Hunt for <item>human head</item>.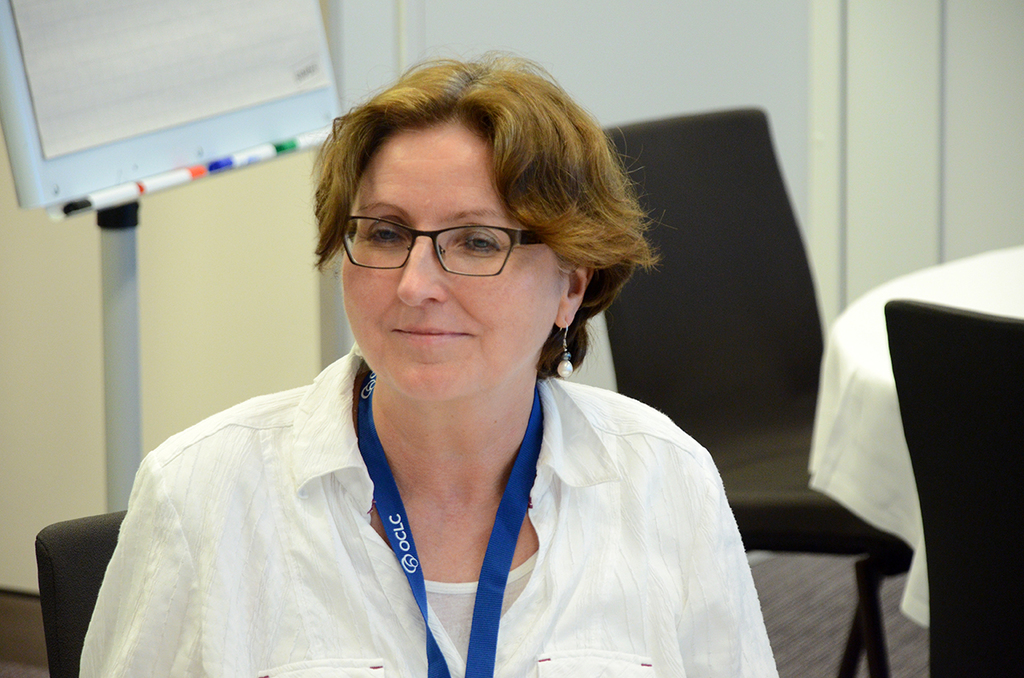
Hunted down at [308,61,632,393].
